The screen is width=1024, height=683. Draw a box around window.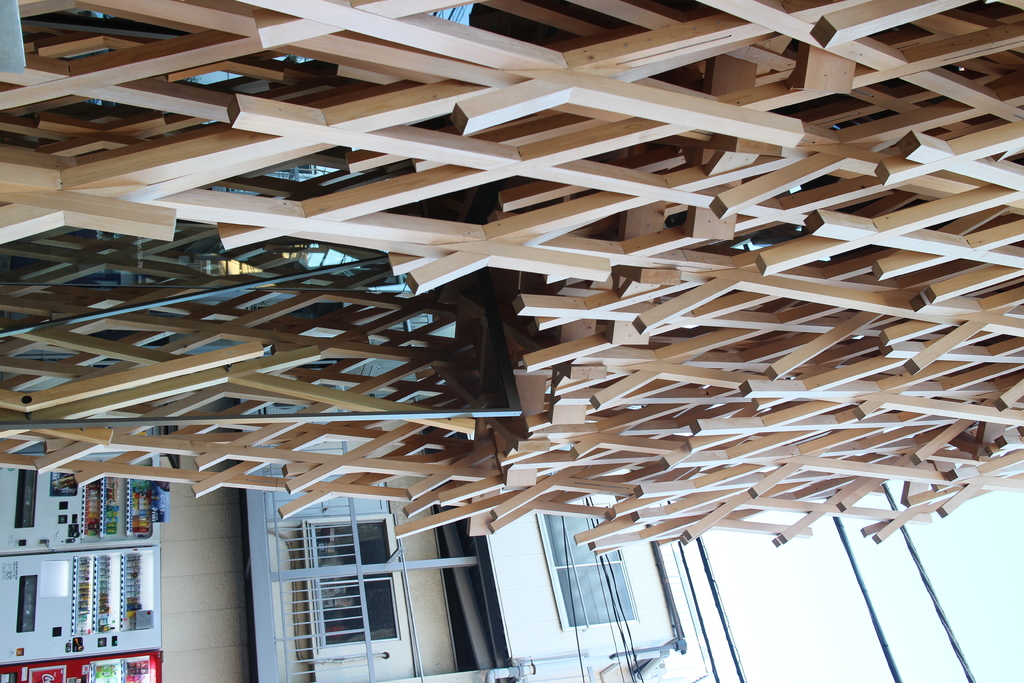
[19,468,42,532].
